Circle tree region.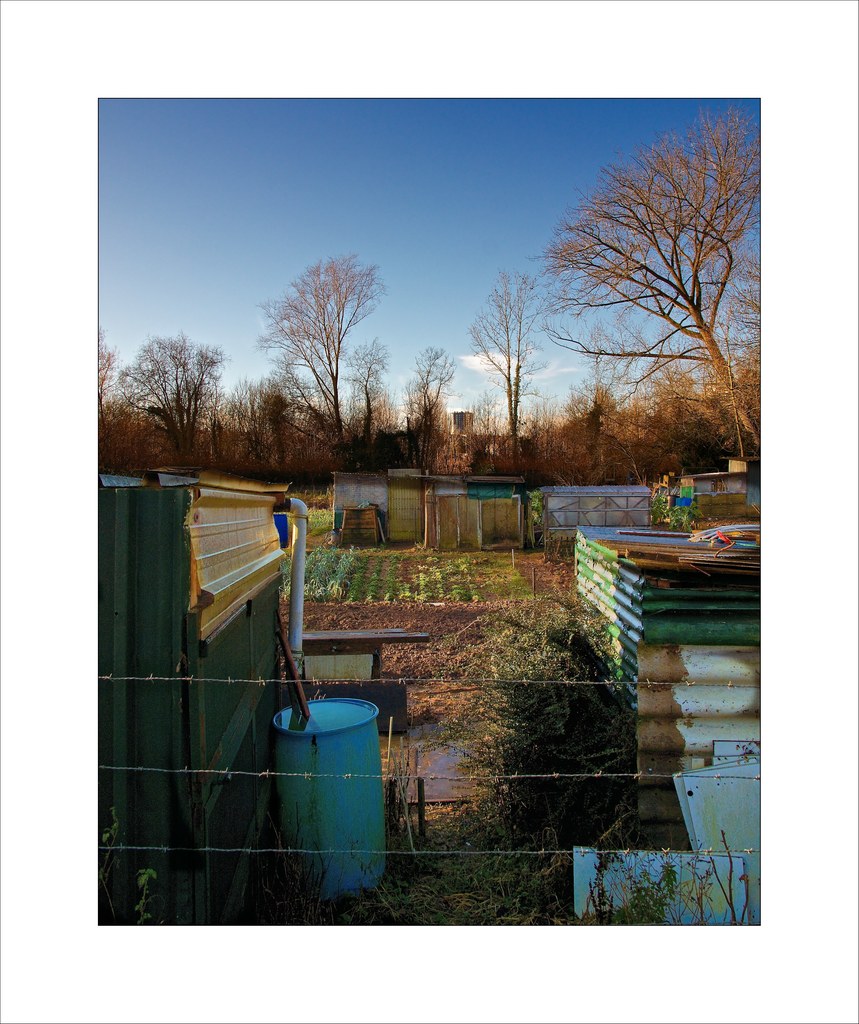
Region: 109/336/231/467.
